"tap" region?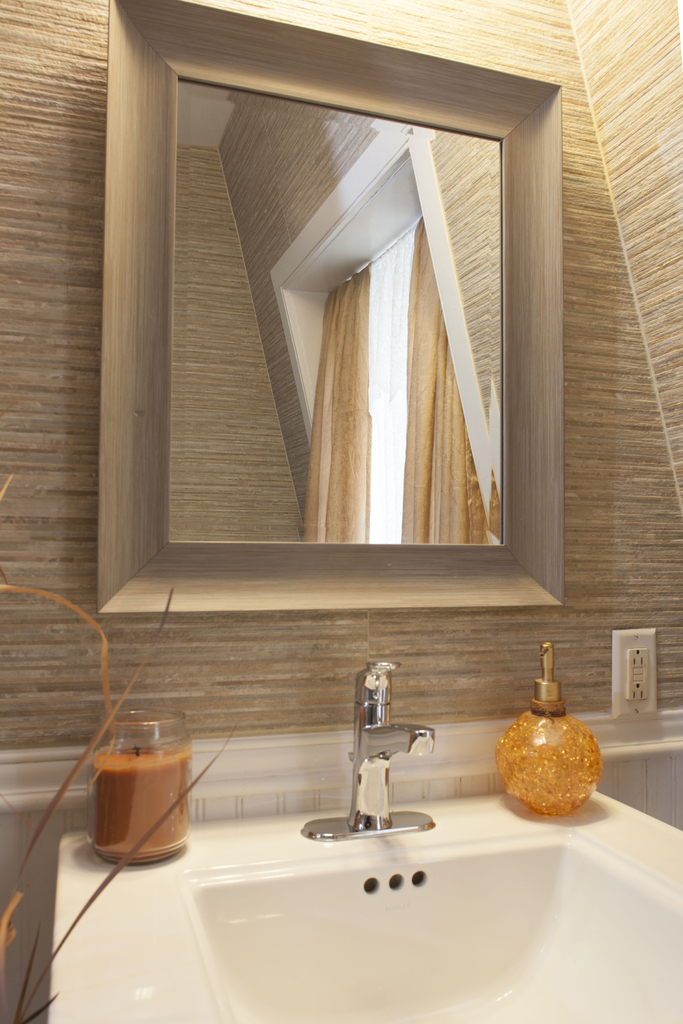
[left=349, top=657, right=438, bottom=833]
